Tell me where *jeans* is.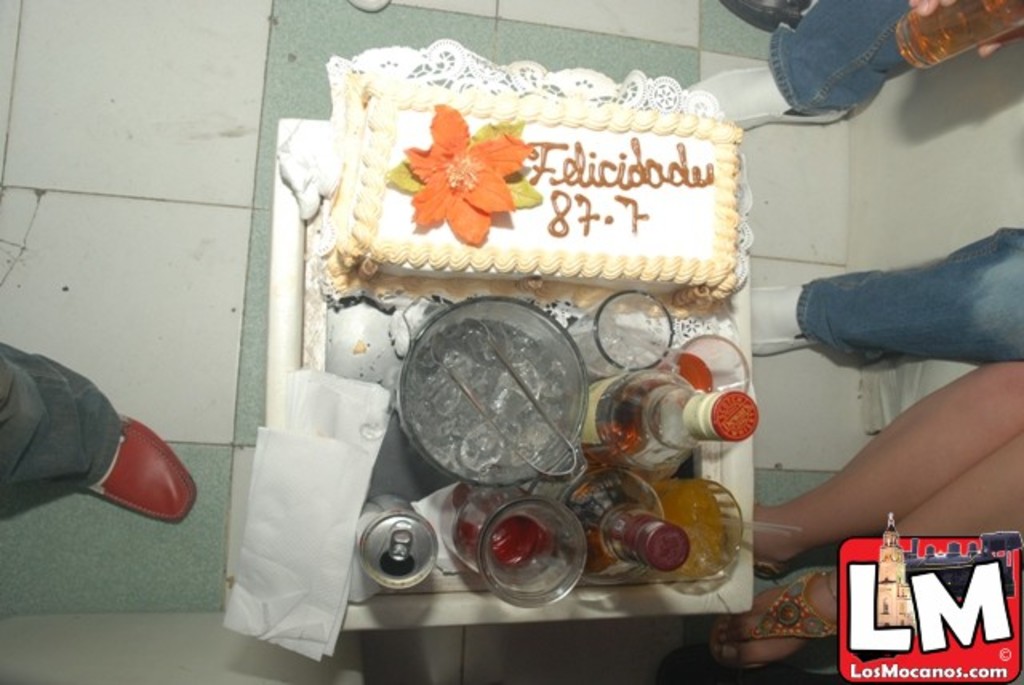
*jeans* is at bbox=(0, 336, 120, 512).
